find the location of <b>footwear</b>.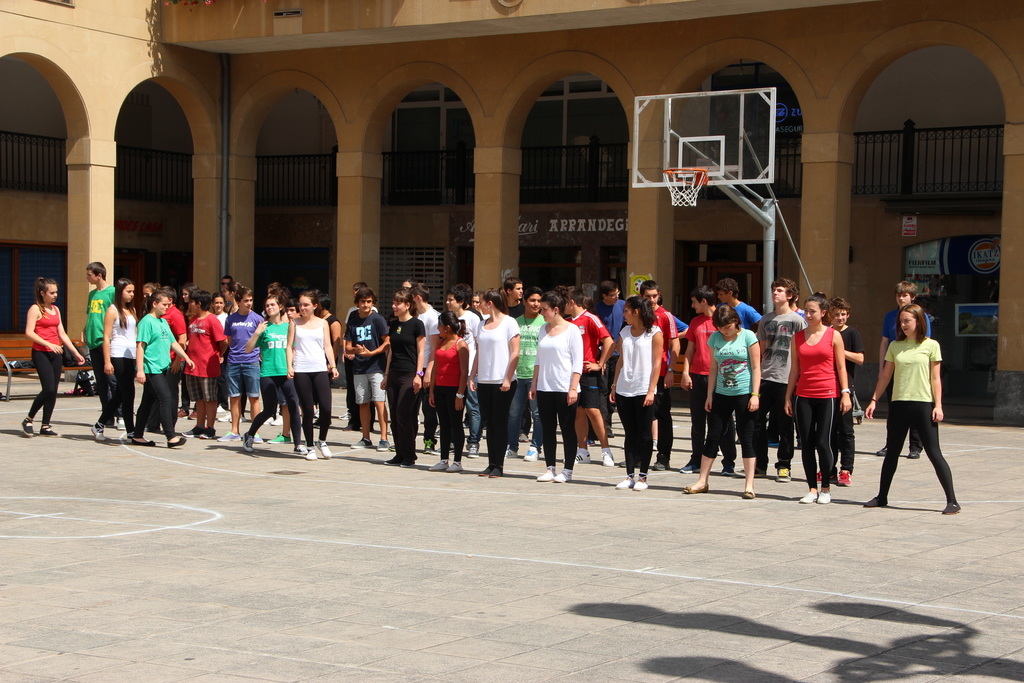
Location: <bbox>676, 462, 699, 473</bbox>.
